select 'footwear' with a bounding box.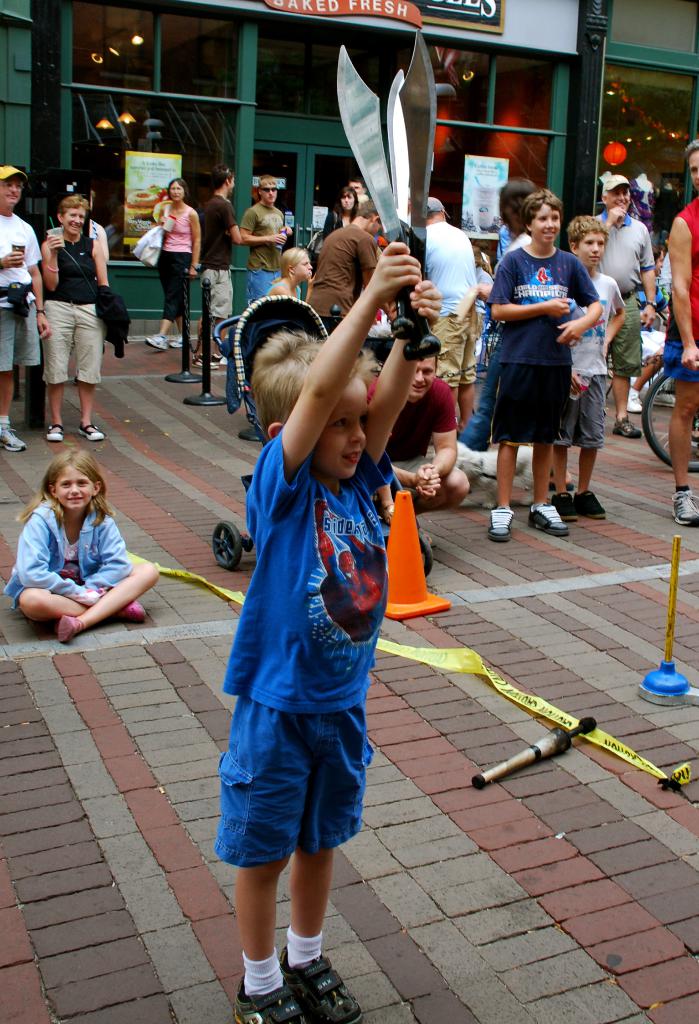
BBox(231, 973, 302, 1023).
